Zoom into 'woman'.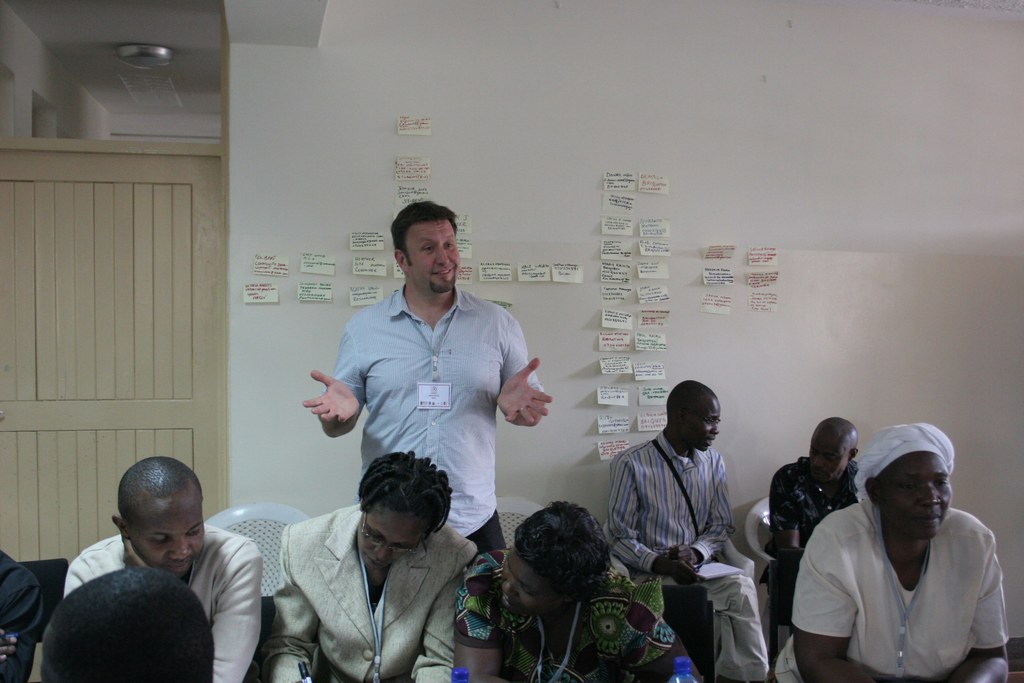
Zoom target: {"left": 785, "top": 420, "right": 1007, "bottom": 682}.
